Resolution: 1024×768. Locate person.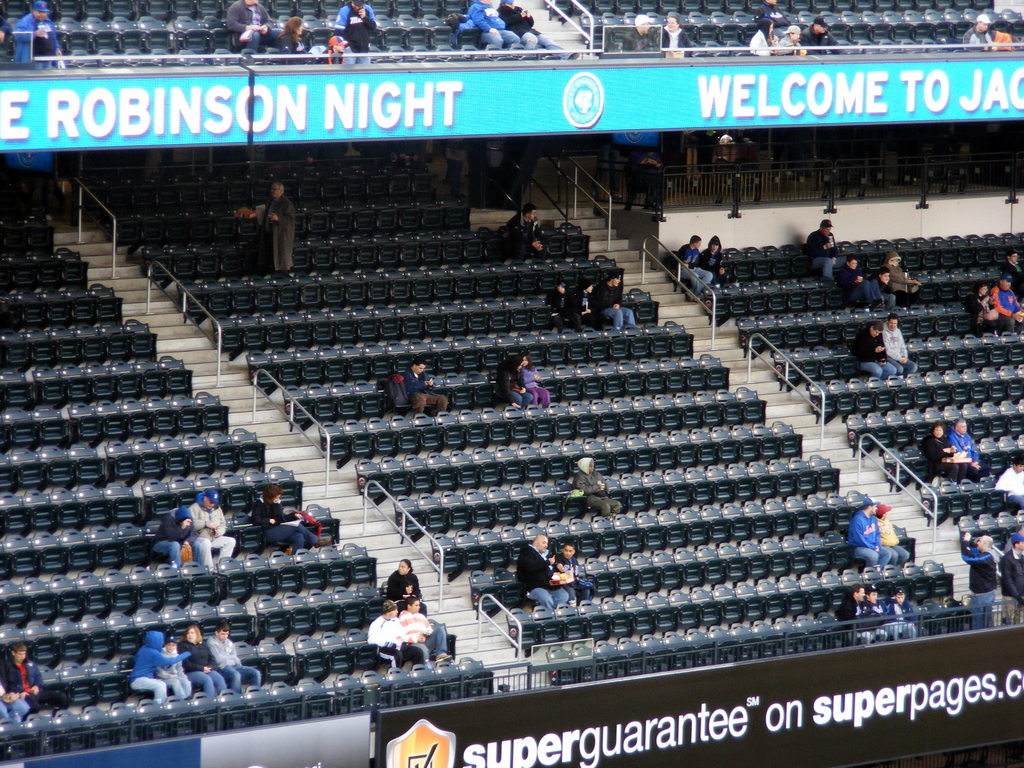
l=514, t=533, r=557, b=614.
